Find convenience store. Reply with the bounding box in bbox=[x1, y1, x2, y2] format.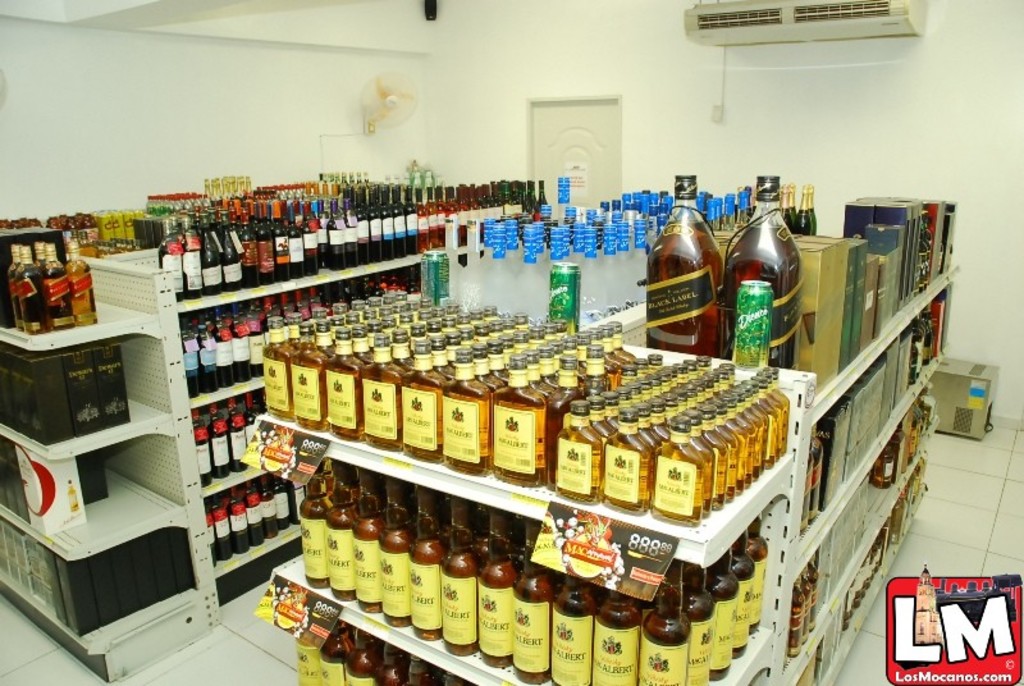
bbox=[0, 0, 1023, 685].
